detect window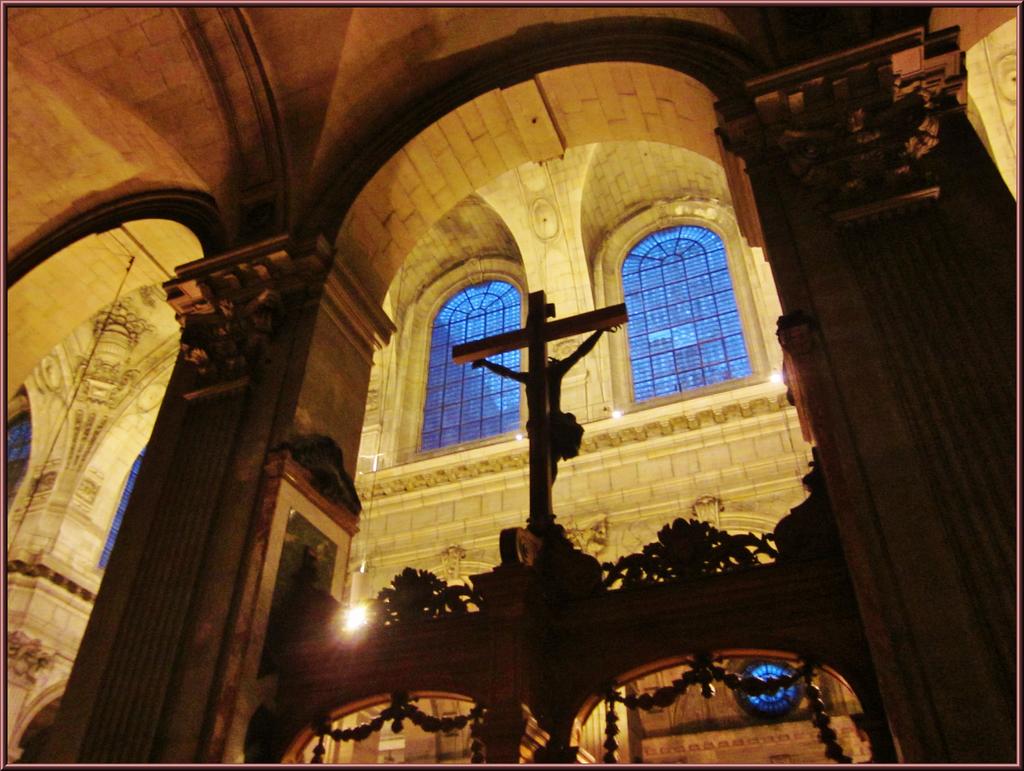
l=733, t=662, r=798, b=708
